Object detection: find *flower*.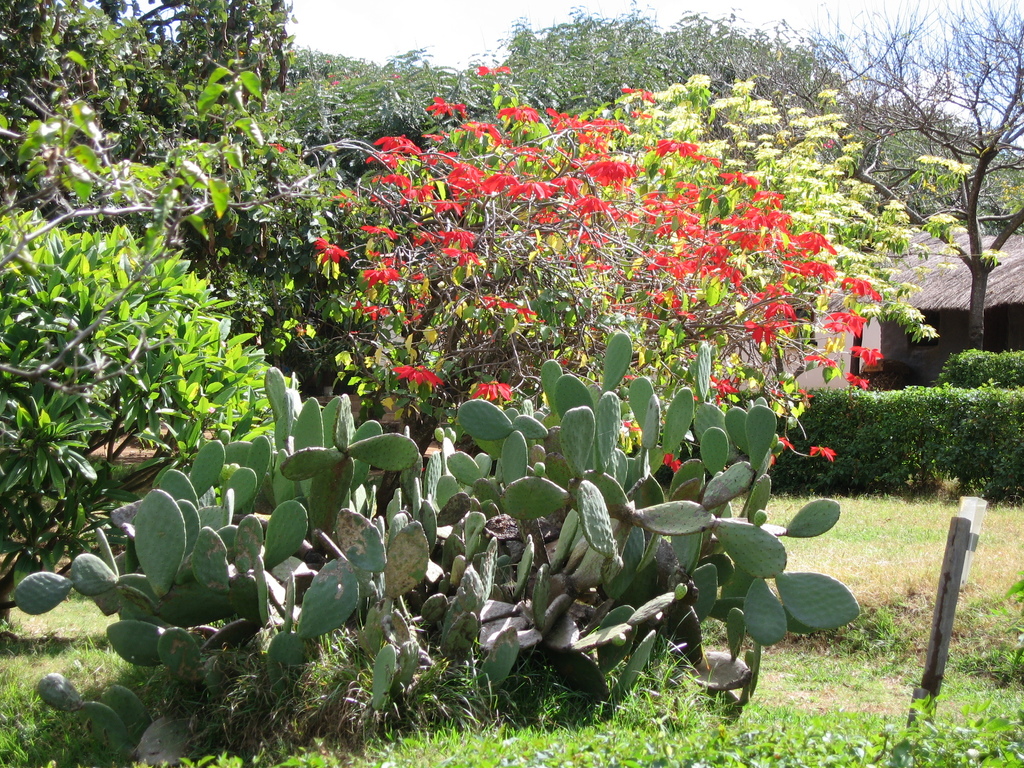
(left=472, top=64, right=515, bottom=79).
